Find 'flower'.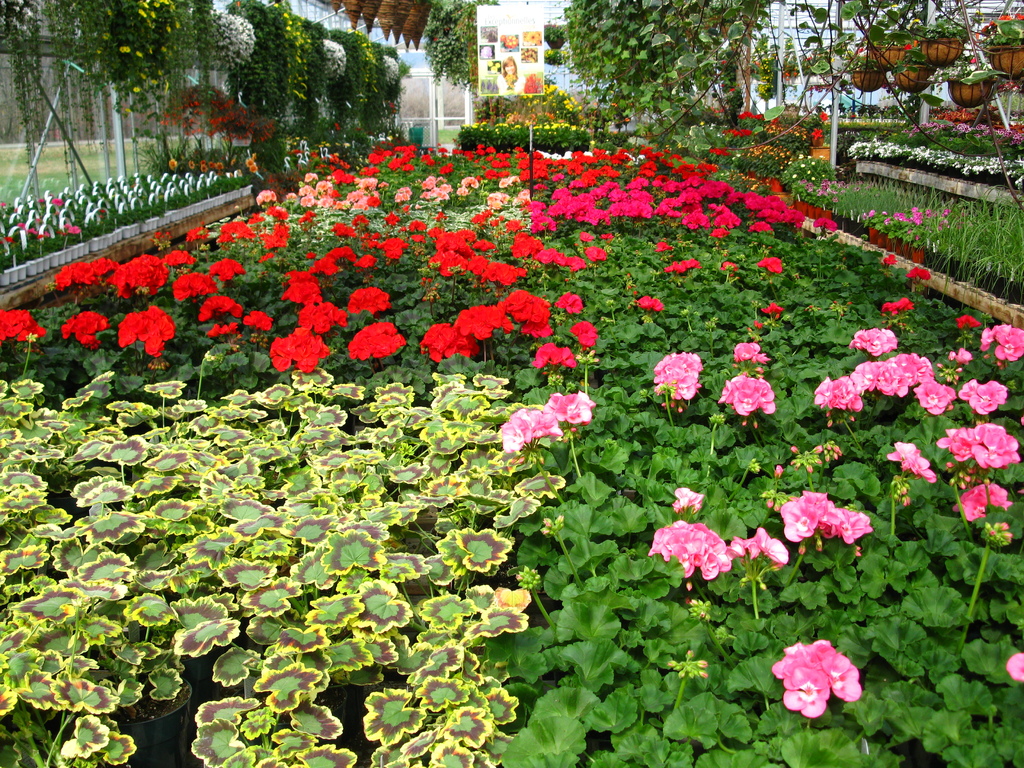
187,225,209,244.
